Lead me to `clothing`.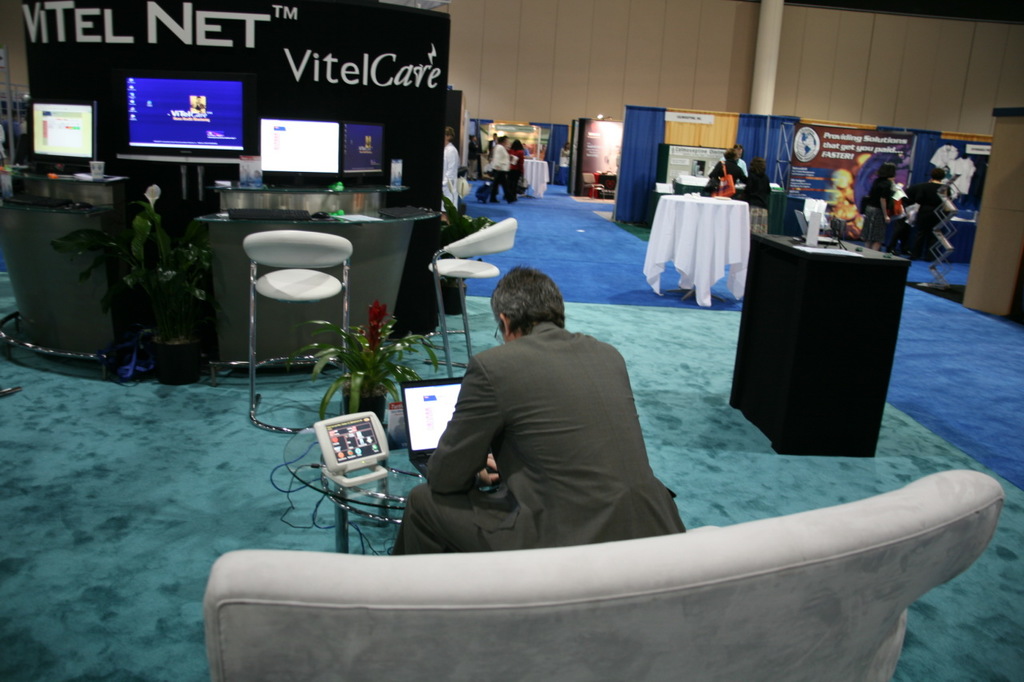
Lead to 508:146:528:185.
